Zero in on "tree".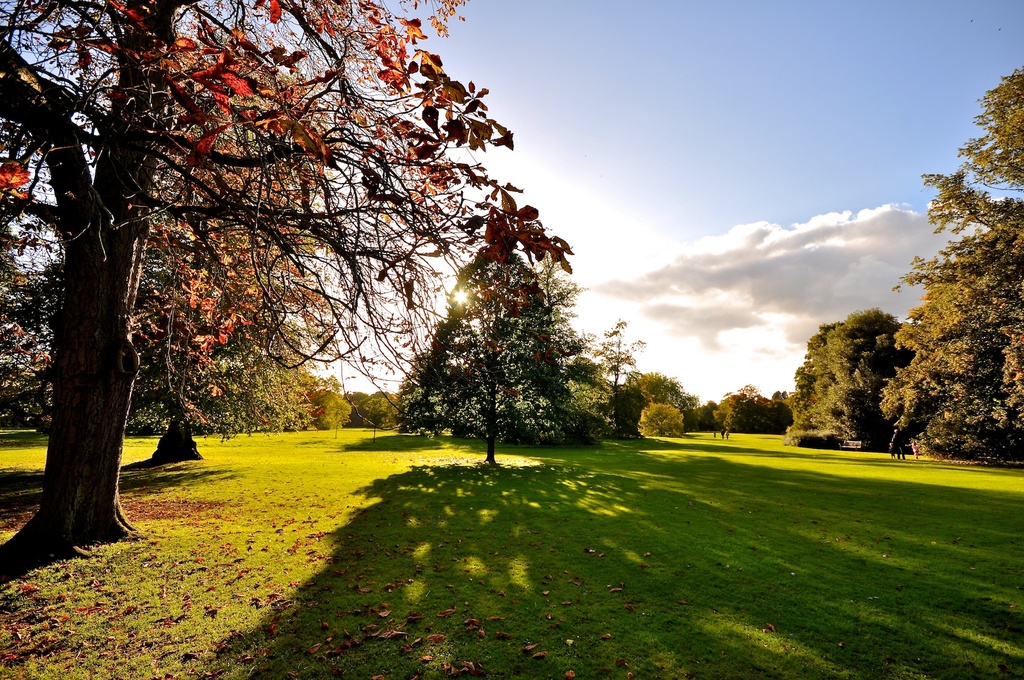
Zeroed in: 715/384/799/436.
